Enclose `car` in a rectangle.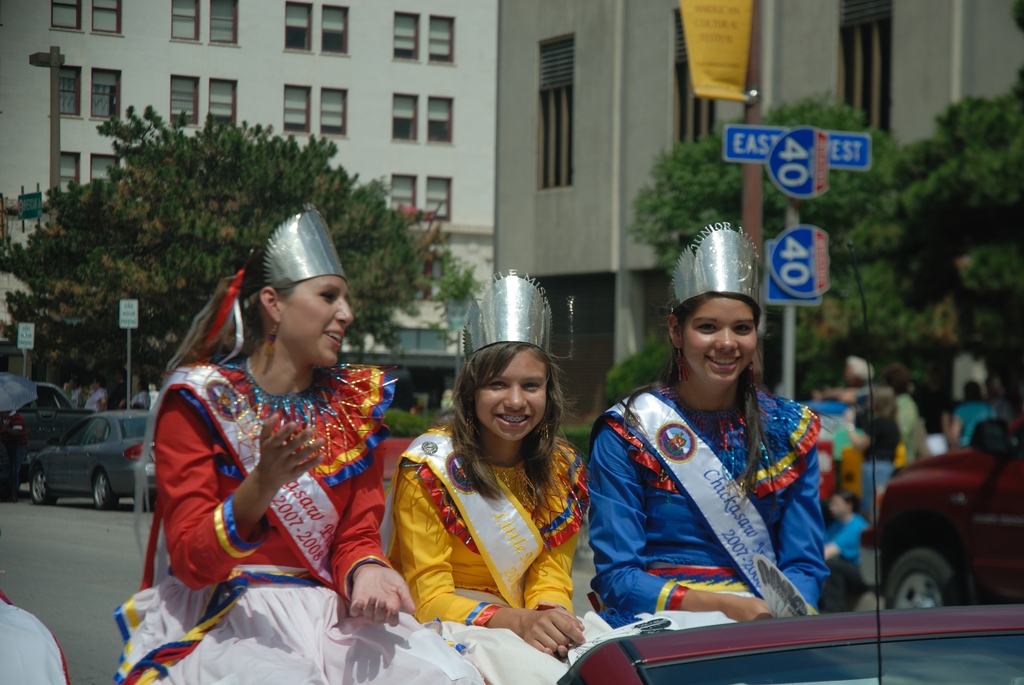
{"left": 550, "top": 602, "right": 1023, "bottom": 682}.
